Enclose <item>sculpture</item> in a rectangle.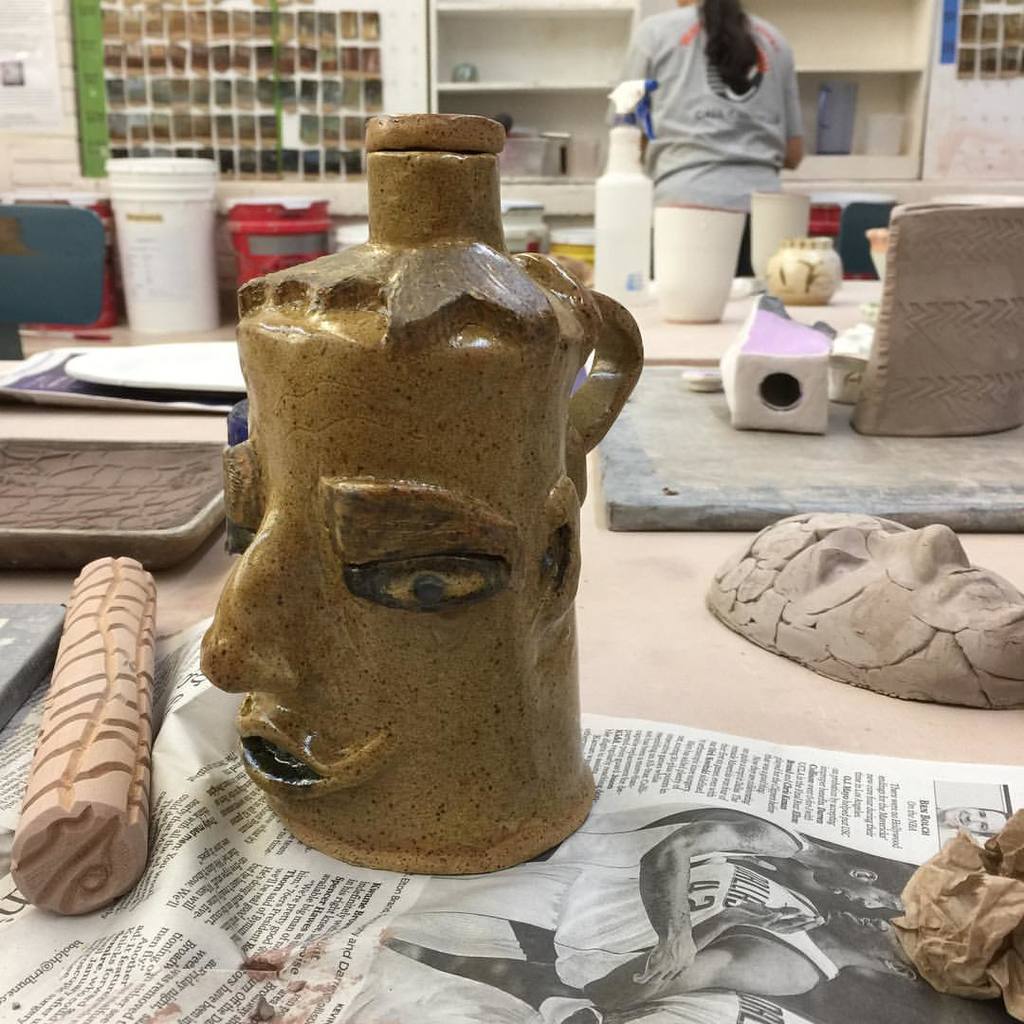
box(705, 500, 1023, 716).
